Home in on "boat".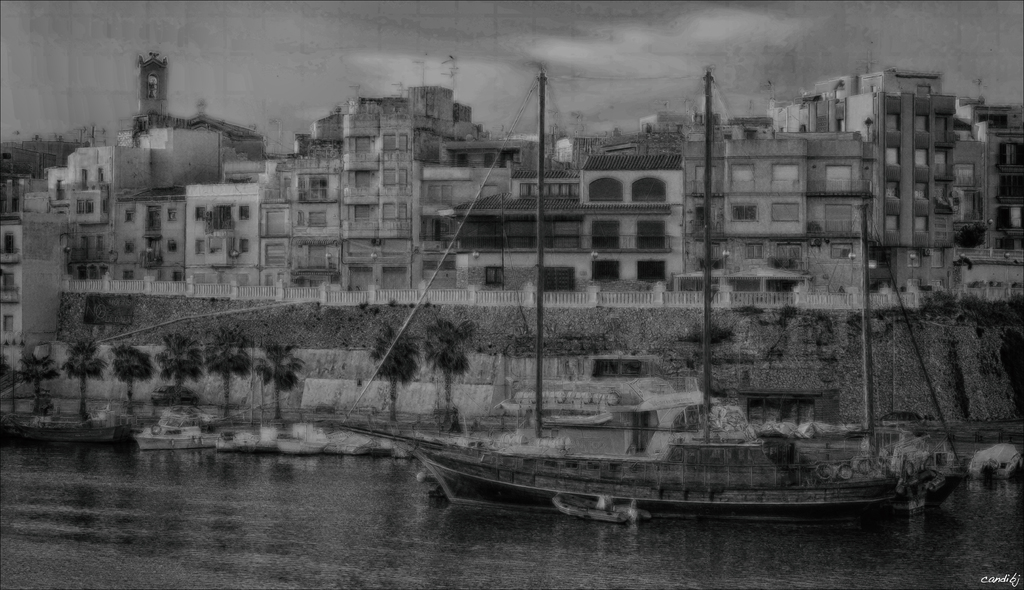
Homed in at box(970, 439, 1023, 484).
